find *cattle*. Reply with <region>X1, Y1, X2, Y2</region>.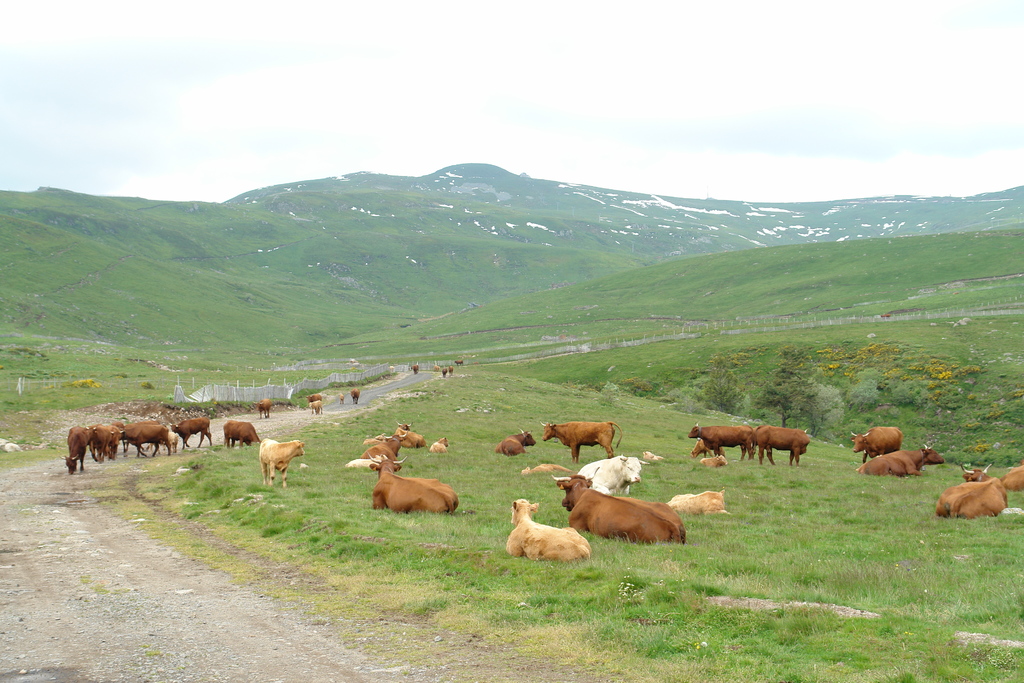
<region>550, 481, 701, 562</region>.
